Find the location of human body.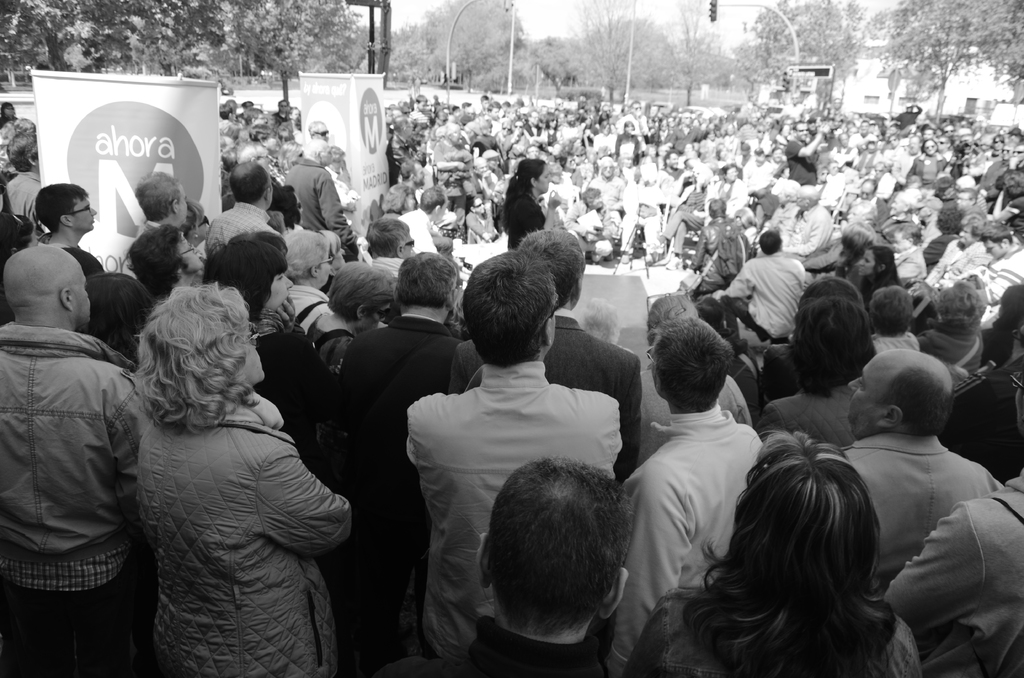
Location: BBox(310, 257, 389, 394).
